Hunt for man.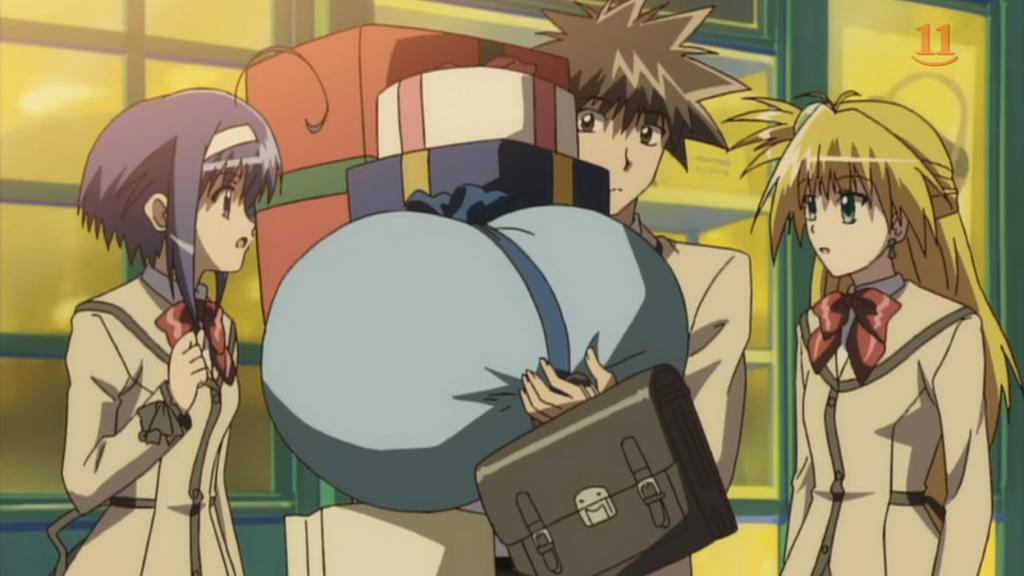
Hunted down at {"left": 50, "top": 41, "right": 335, "bottom": 575}.
